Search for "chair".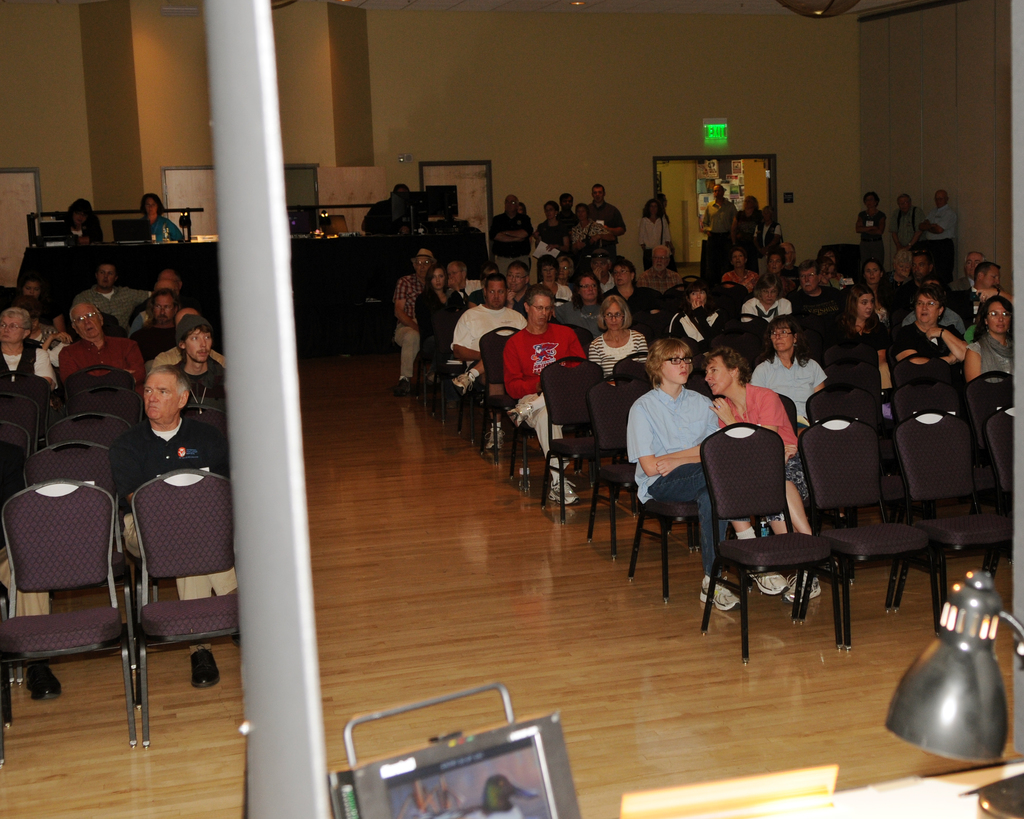
Found at left=179, top=402, right=228, bottom=443.
